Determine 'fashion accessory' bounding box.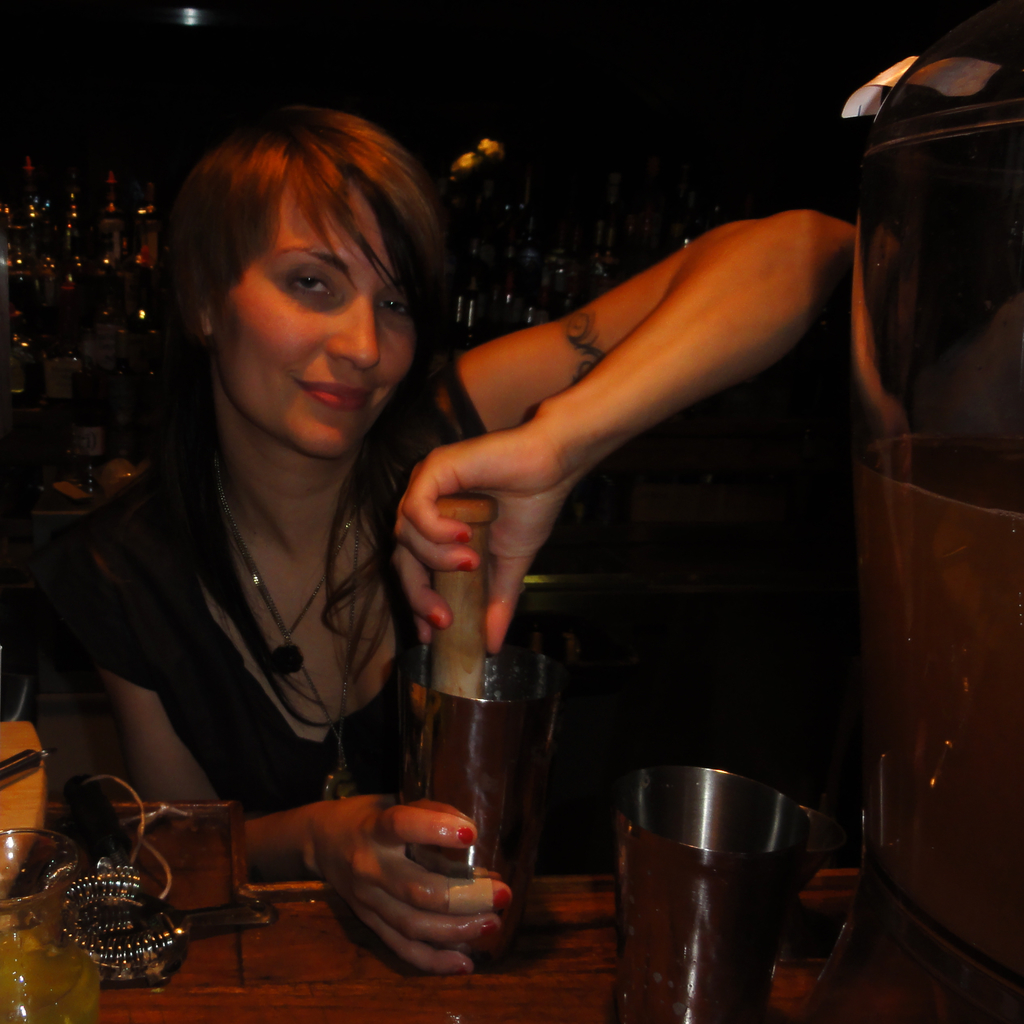
Determined: bbox(217, 465, 368, 676).
